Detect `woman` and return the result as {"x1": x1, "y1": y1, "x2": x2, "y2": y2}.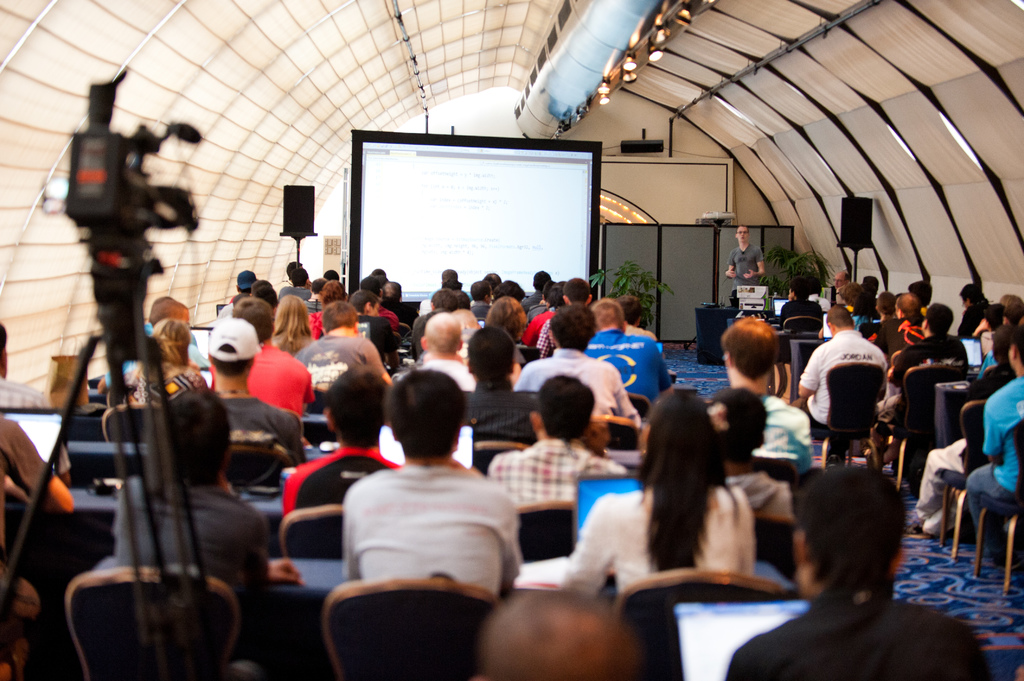
{"x1": 913, "y1": 323, "x2": 1023, "y2": 536}.
